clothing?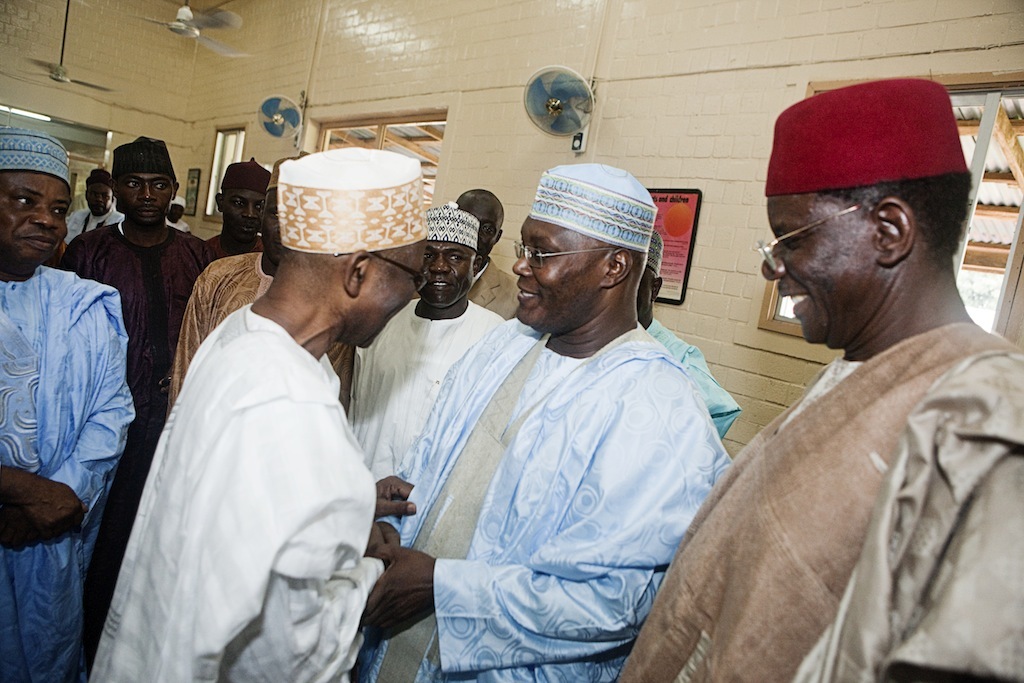
locate(0, 264, 131, 682)
